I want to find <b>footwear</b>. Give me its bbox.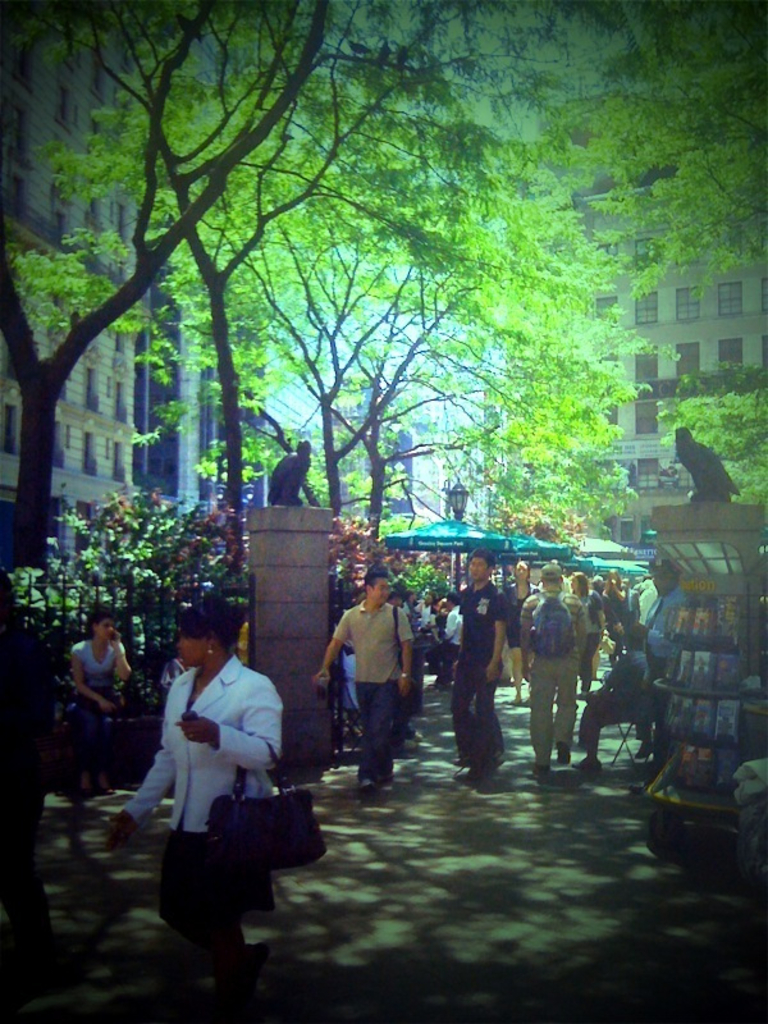
<region>536, 763, 549, 778</region>.
